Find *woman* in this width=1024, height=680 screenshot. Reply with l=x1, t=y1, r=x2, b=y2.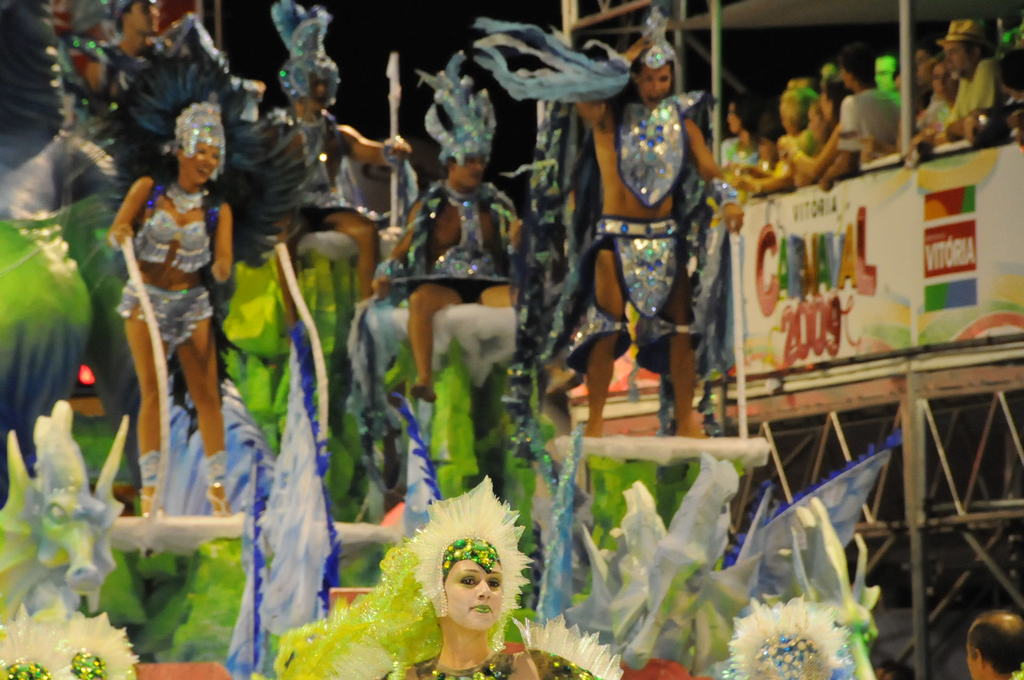
l=806, t=97, r=858, b=186.
